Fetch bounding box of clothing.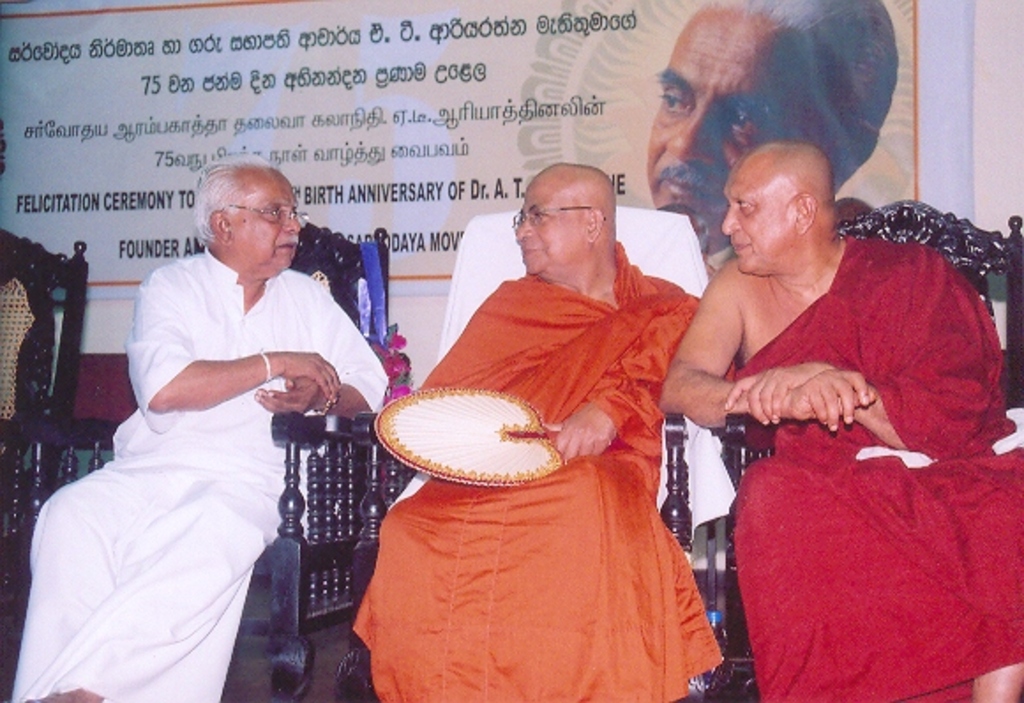
Bbox: bbox=[357, 249, 696, 701].
